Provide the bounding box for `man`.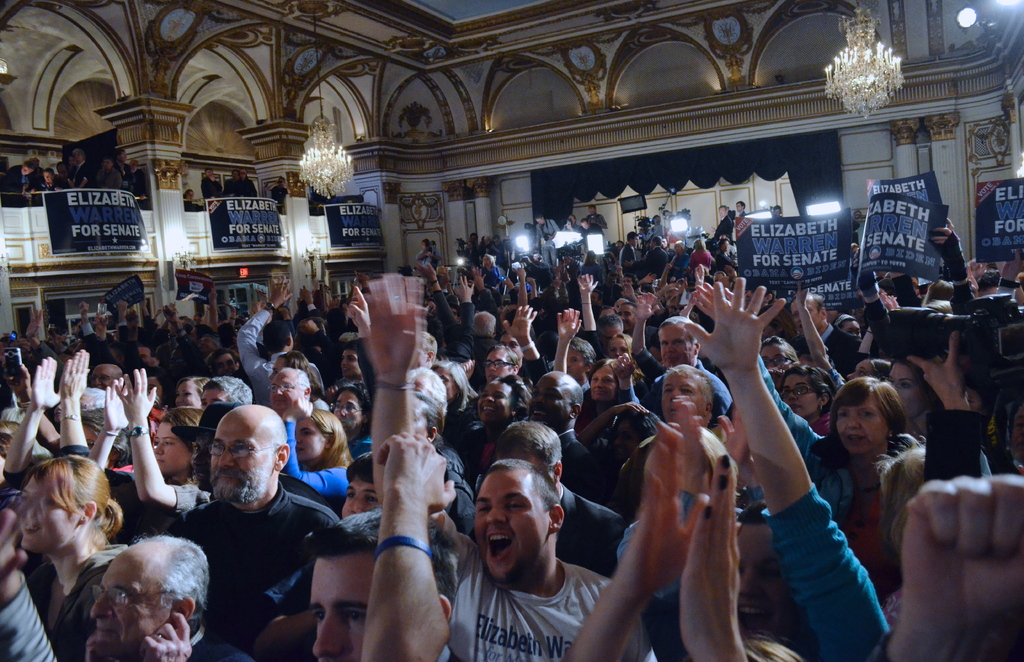
{"left": 353, "top": 273, "right": 660, "bottom": 661}.
